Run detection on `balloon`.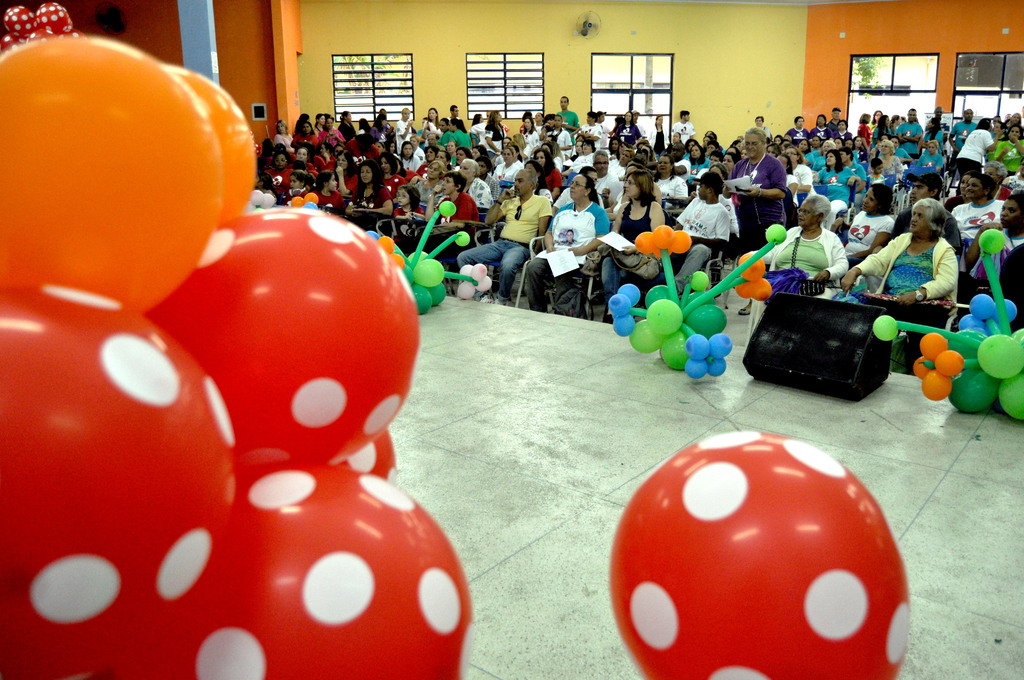
Result: region(246, 198, 254, 211).
